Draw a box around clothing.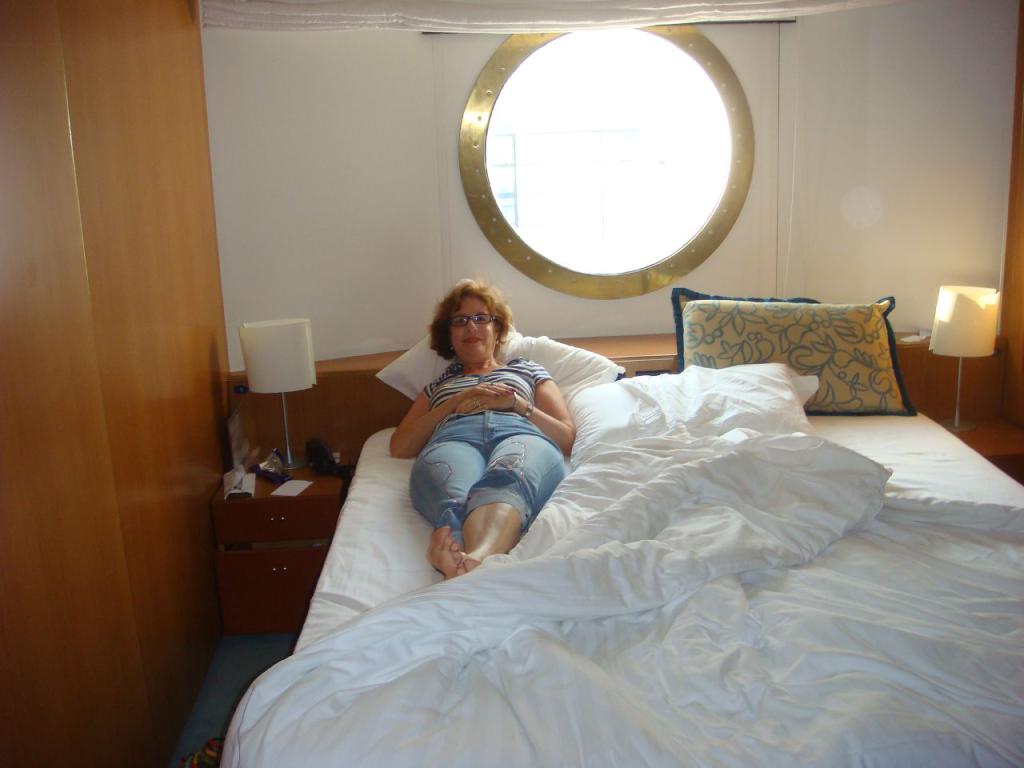
398:354:574:582.
